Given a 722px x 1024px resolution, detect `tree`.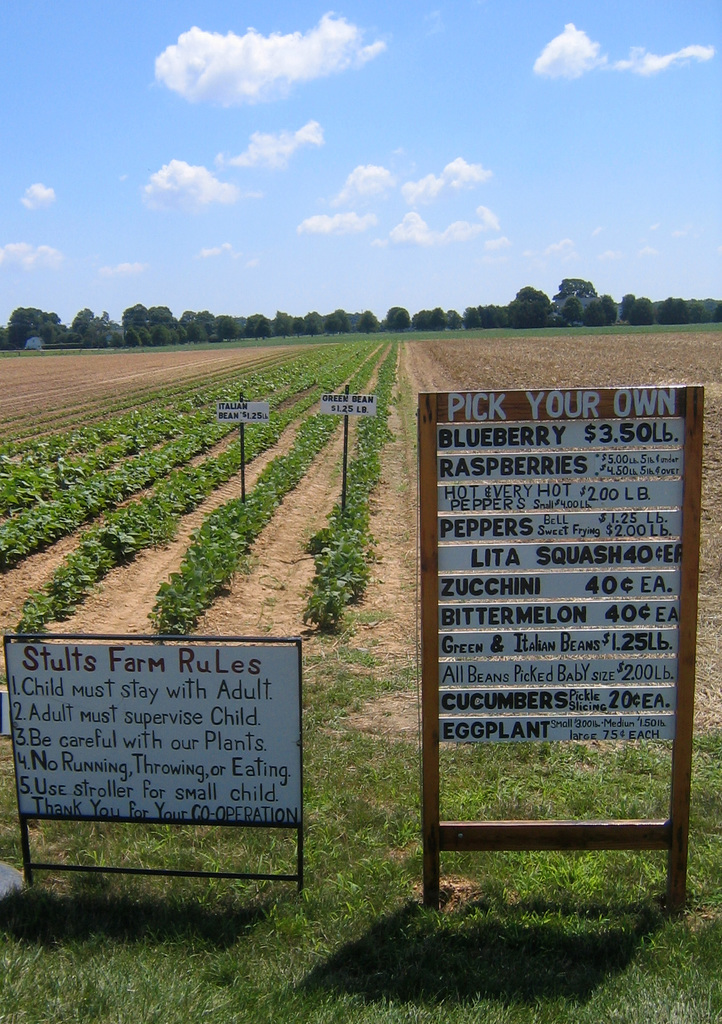
{"left": 383, "top": 307, "right": 411, "bottom": 332}.
